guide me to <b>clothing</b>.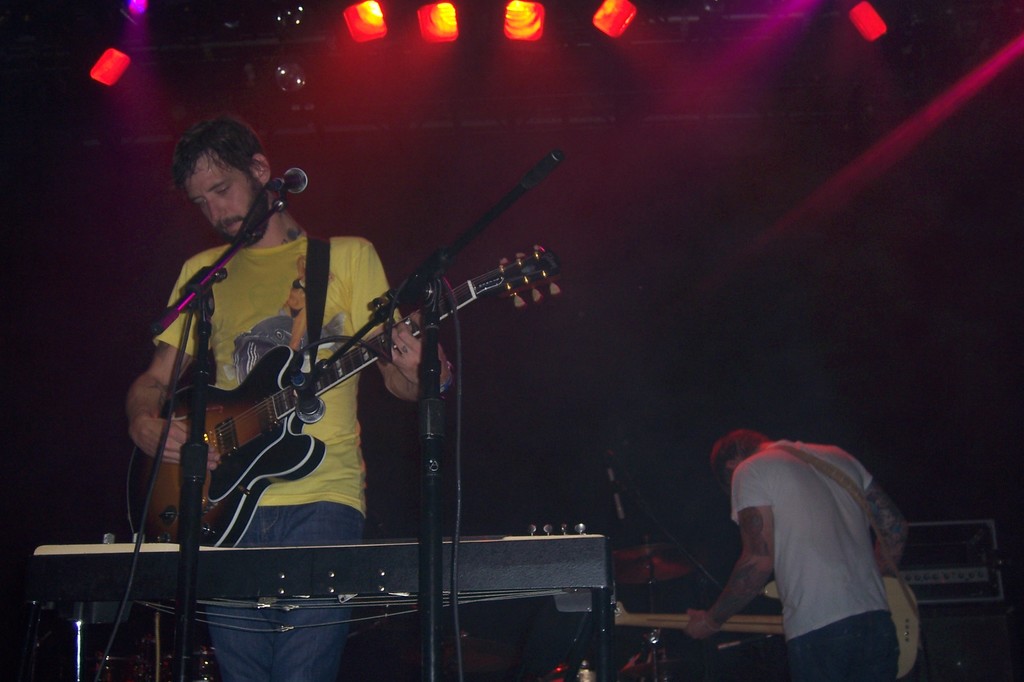
Guidance: (left=730, top=441, right=901, bottom=681).
